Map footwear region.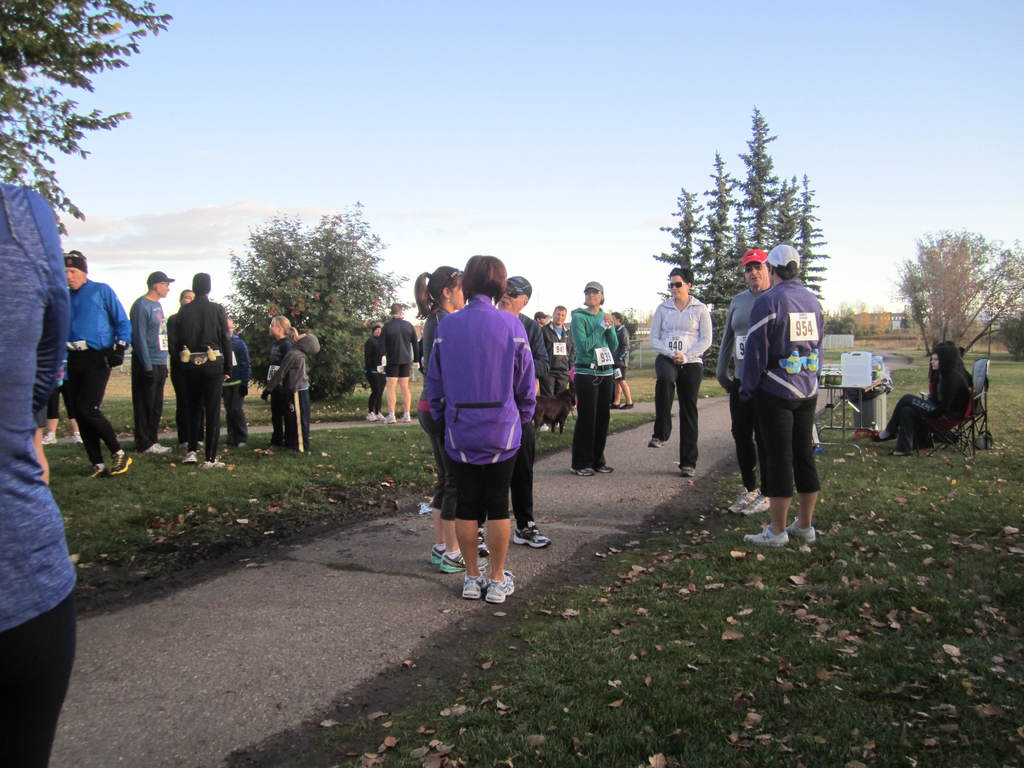
Mapped to rect(724, 490, 771, 515).
